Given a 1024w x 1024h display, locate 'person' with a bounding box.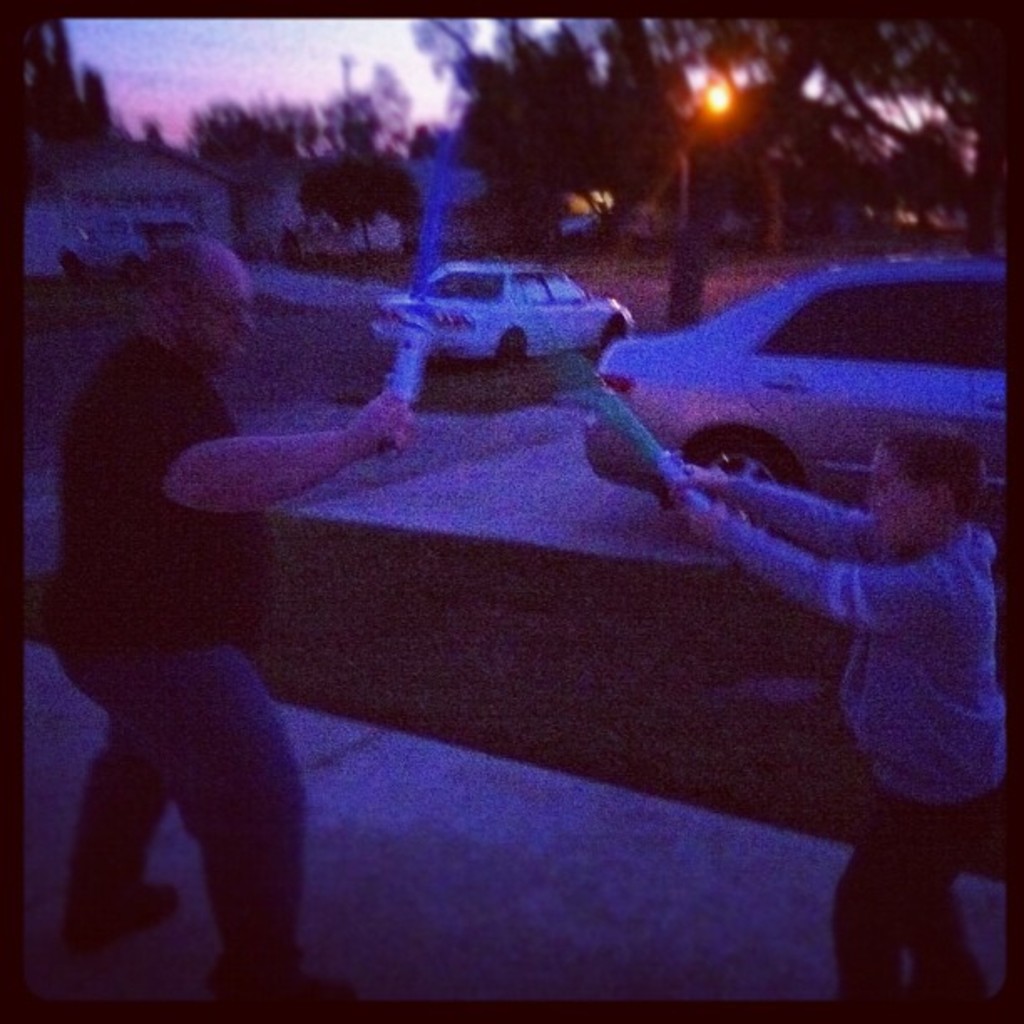
Located: {"left": 602, "top": 196, "right": 1023, "bottom": 914}.
